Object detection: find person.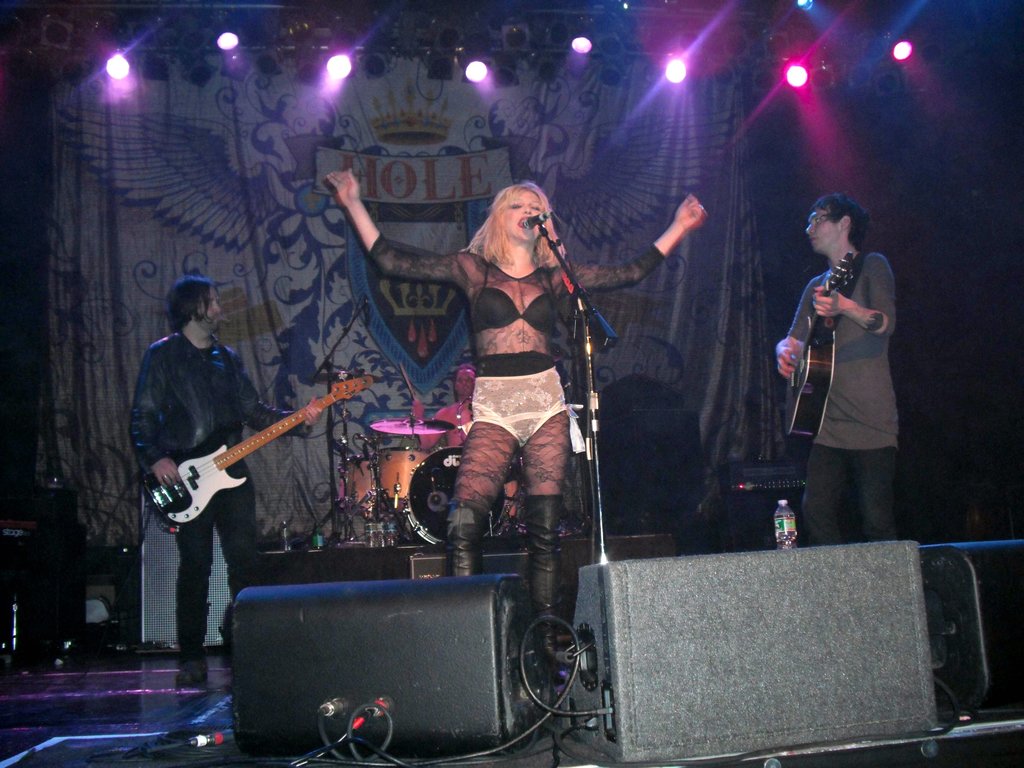
777/173/910/570.
